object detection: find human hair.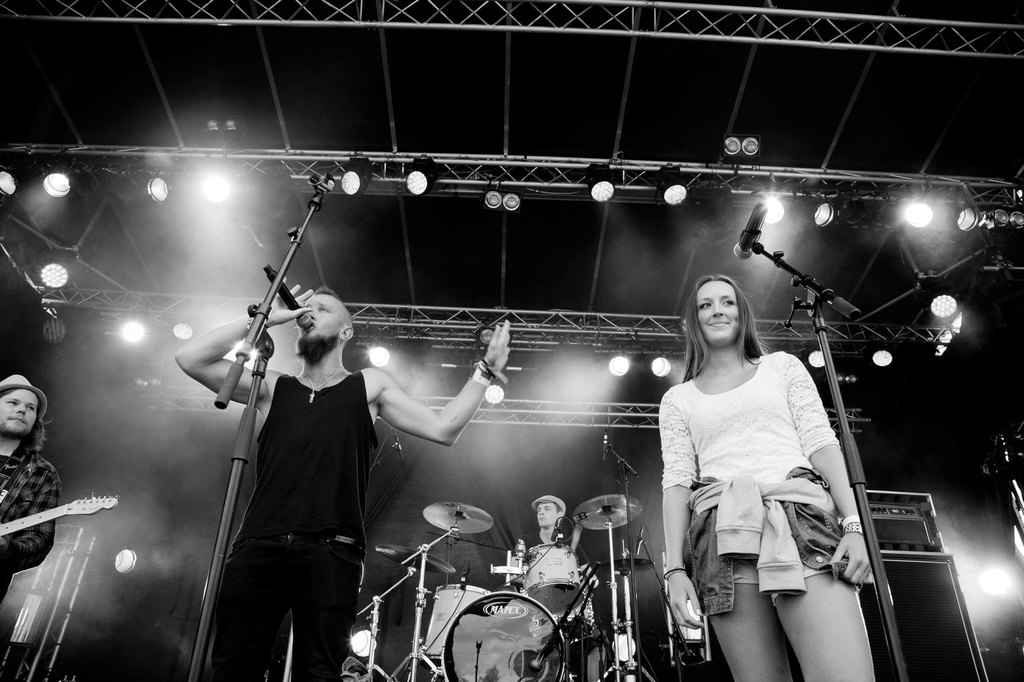
Rect(691, 282, 772, 390).
